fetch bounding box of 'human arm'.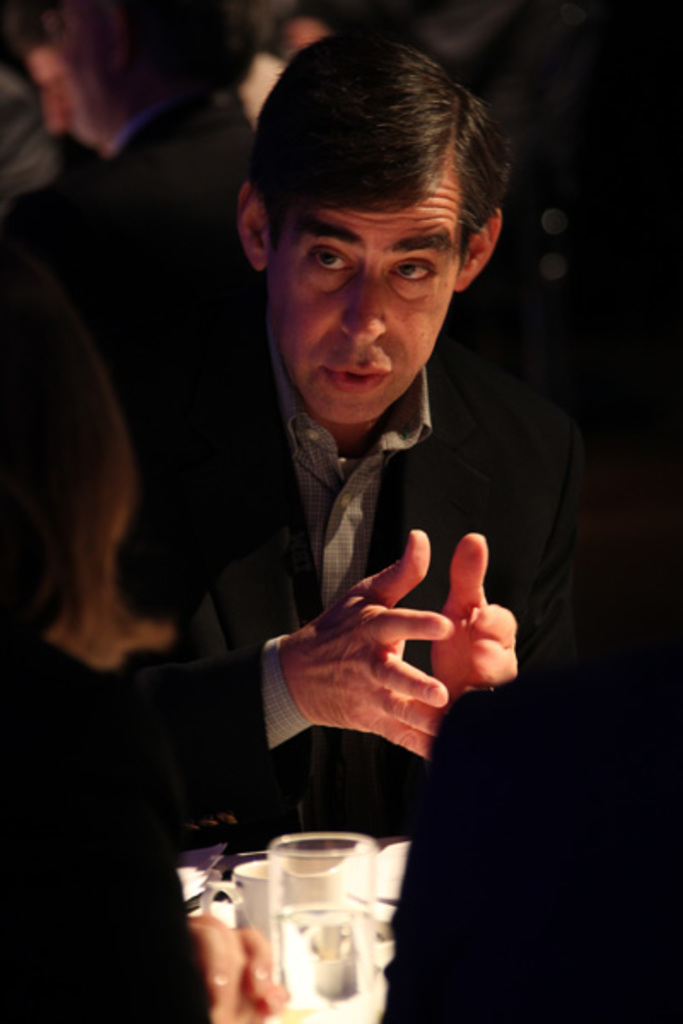
Bbox: {"left": 109, "top": 521, "right": 447, "bottom": 824}.
